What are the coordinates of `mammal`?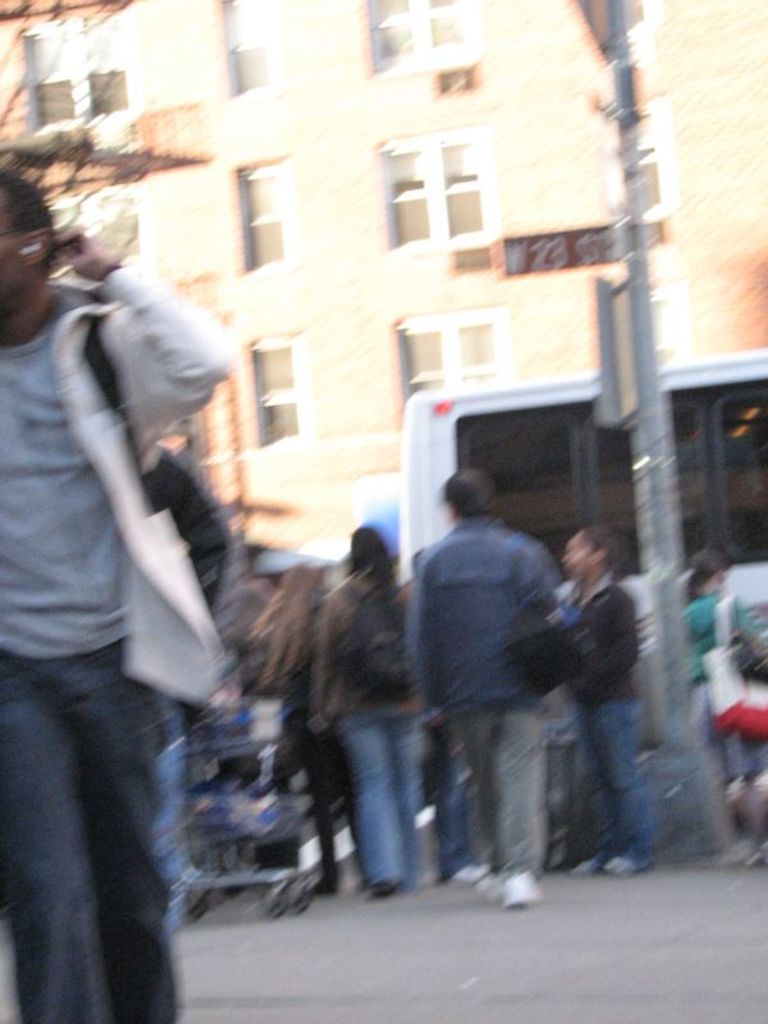
region(123, 444, 244, 919).
